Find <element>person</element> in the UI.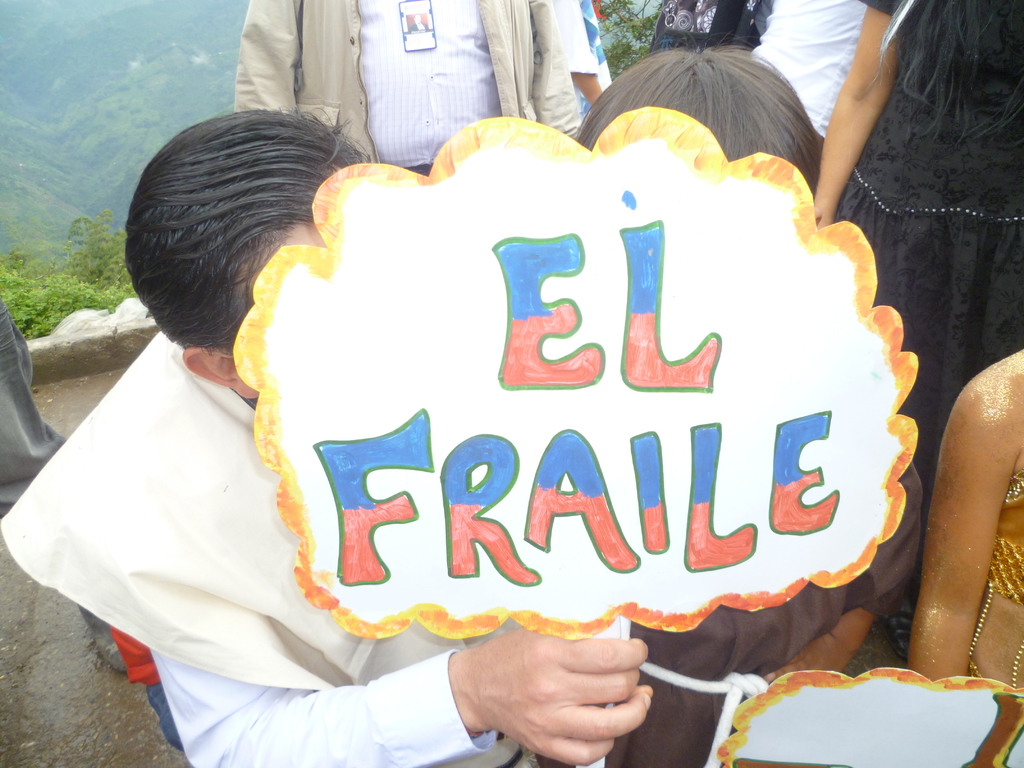
UI element at (x1=645, y1=0, x2=866, y2=141).
